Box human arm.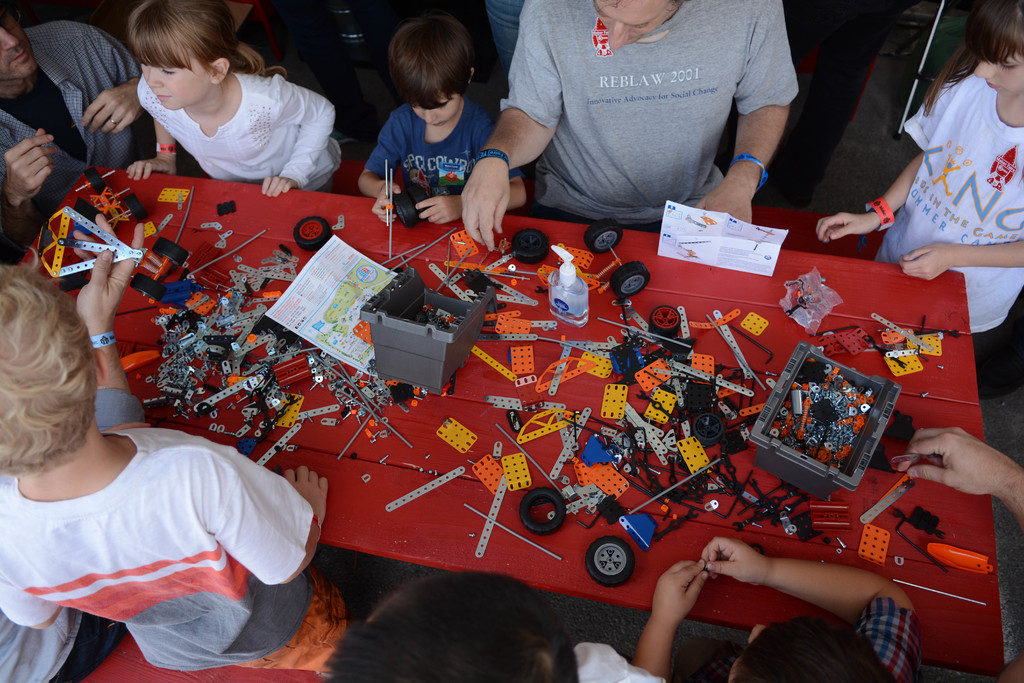
(74,17,154,138).
